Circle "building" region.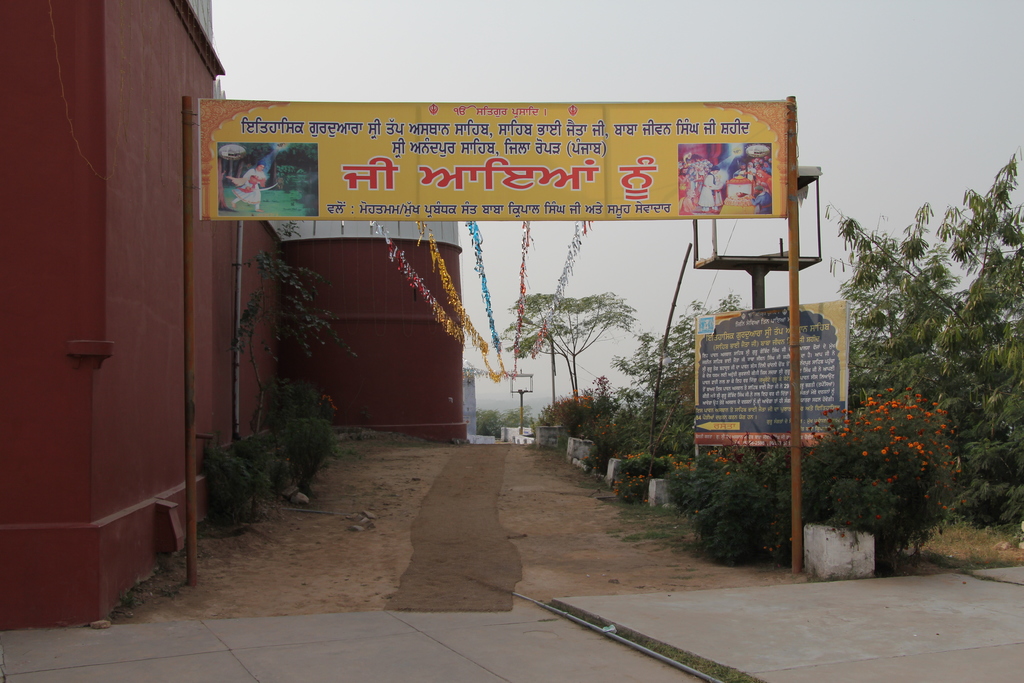
Region: [462,373,478,440].
